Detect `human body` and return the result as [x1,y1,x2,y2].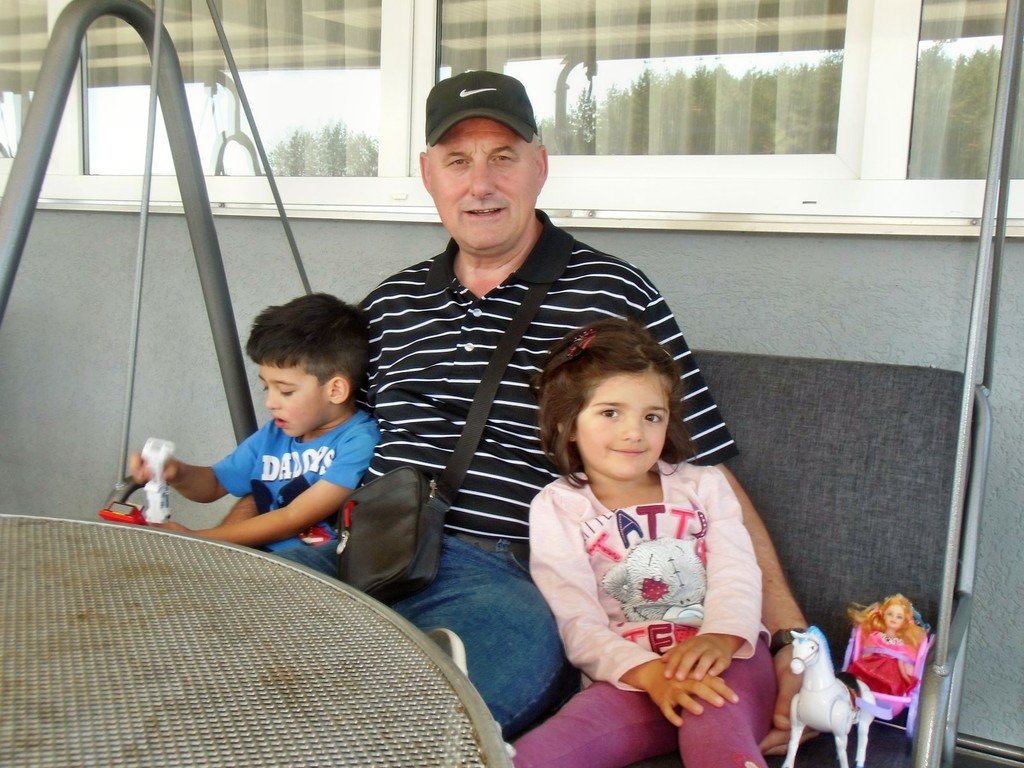
[843,630,920,704].
